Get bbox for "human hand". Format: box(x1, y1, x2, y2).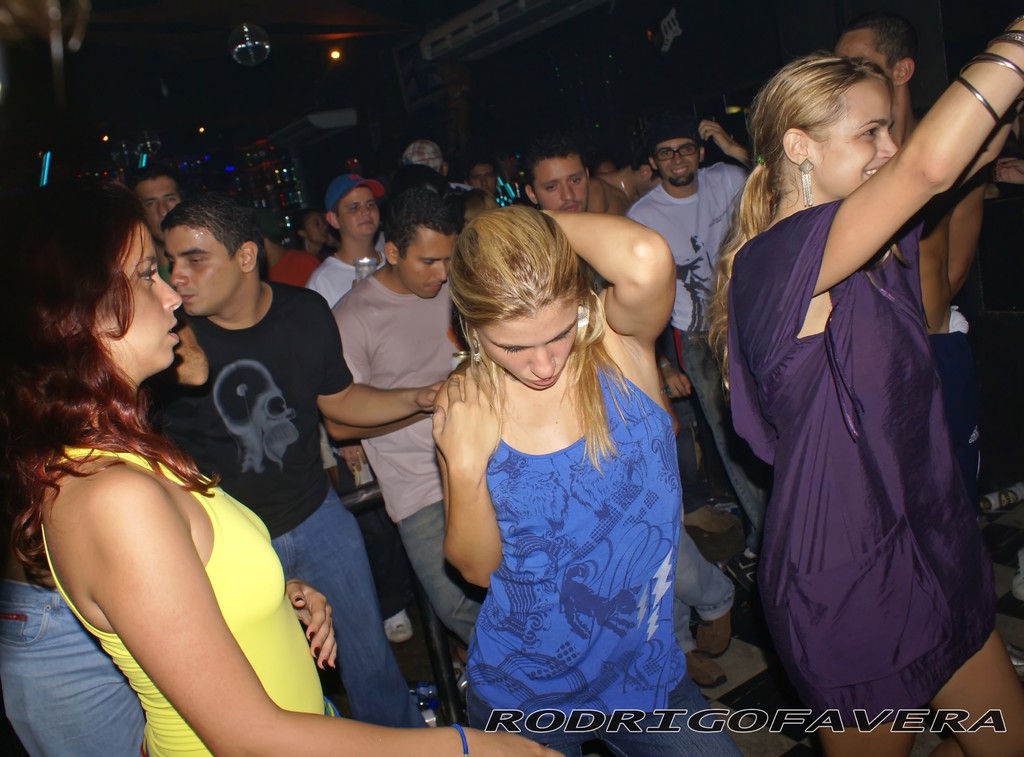
box(695, 118, 737, 158).
